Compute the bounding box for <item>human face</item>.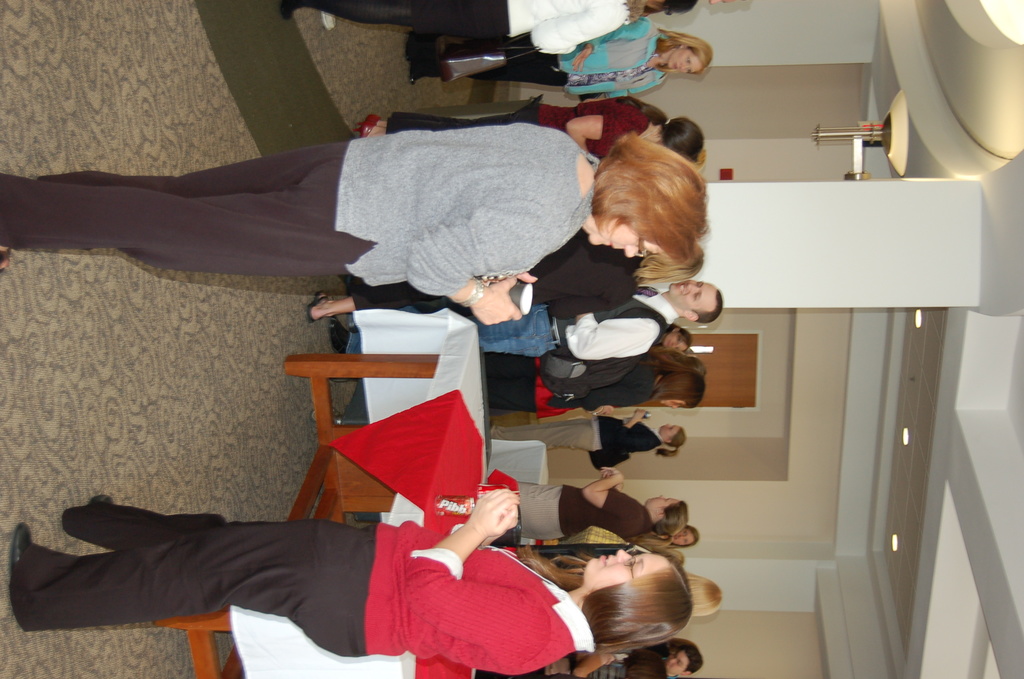
[668,531,694,546].
